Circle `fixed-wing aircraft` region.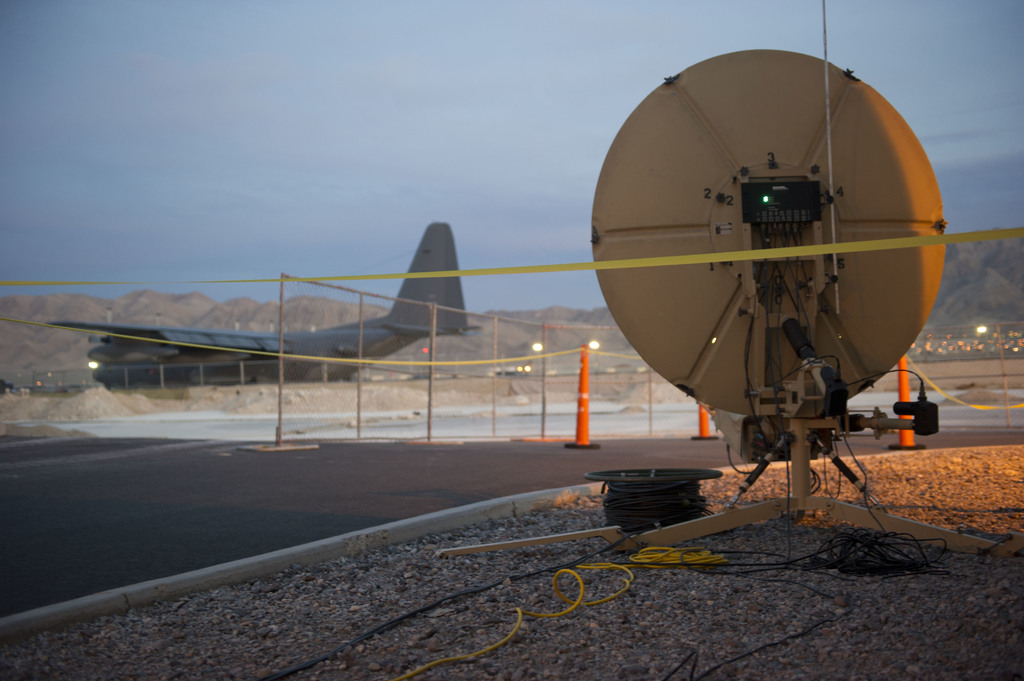
Region: bbox(45, 221, 483, 388).
